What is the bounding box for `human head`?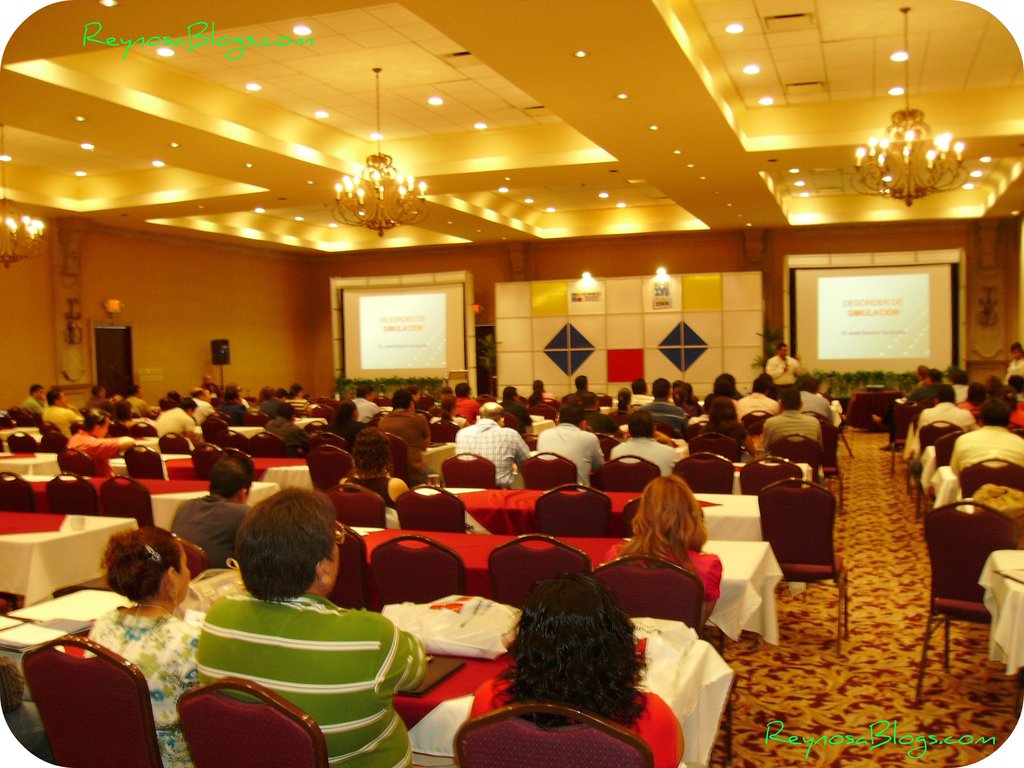
636/477/703/539.
